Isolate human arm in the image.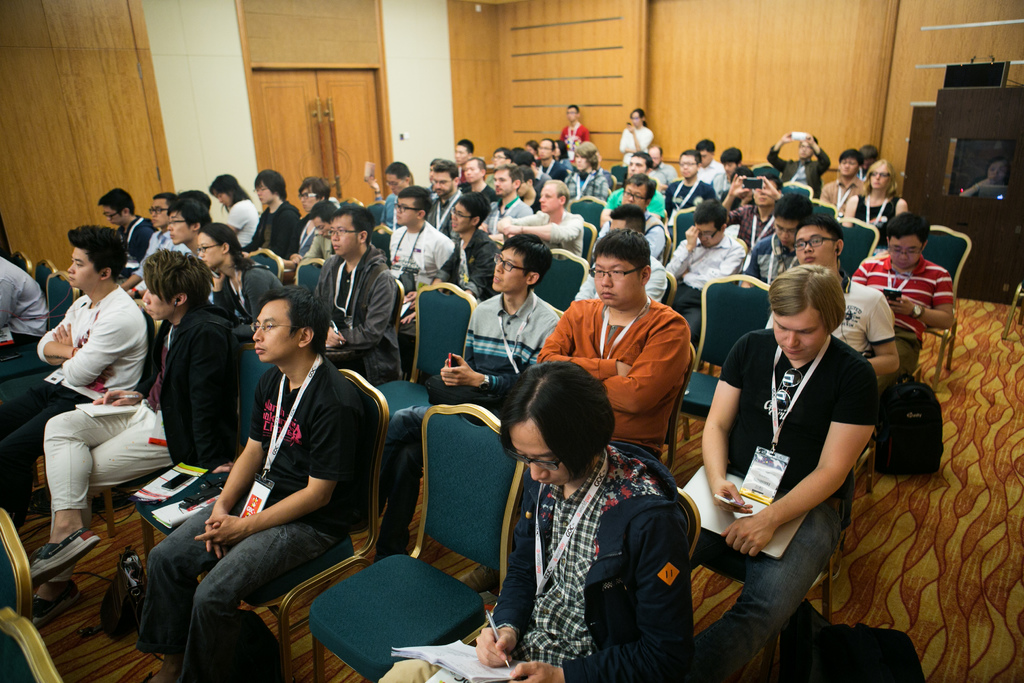
Isolated region: locate(444, 313, 560, 393).
